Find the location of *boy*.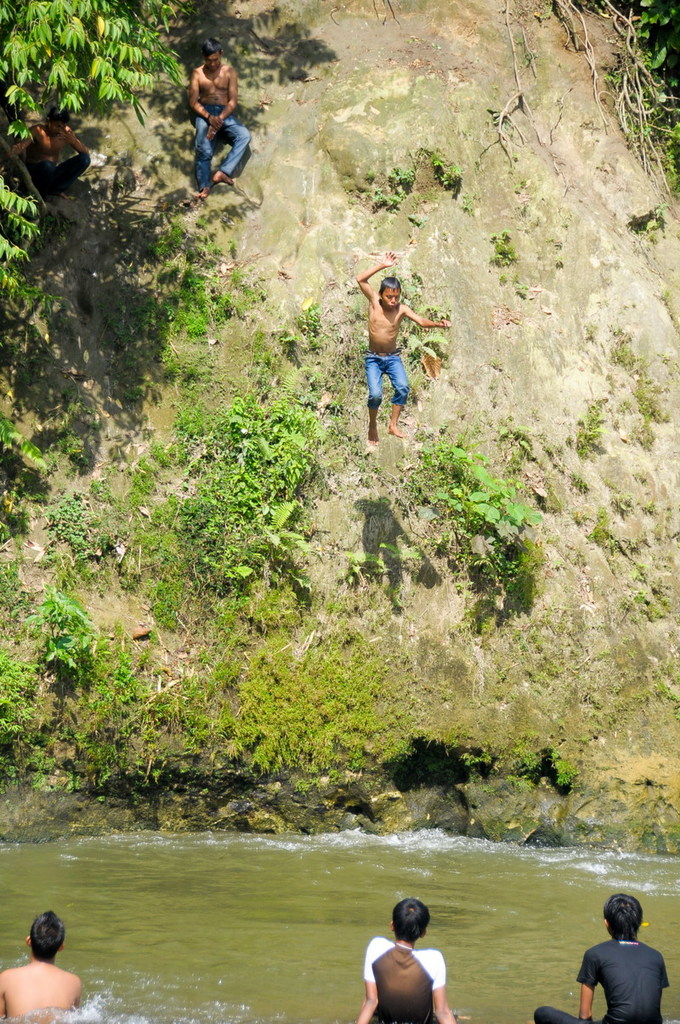
Location: pyautogui.locateOnScreen(356, 240, 446, 441).
